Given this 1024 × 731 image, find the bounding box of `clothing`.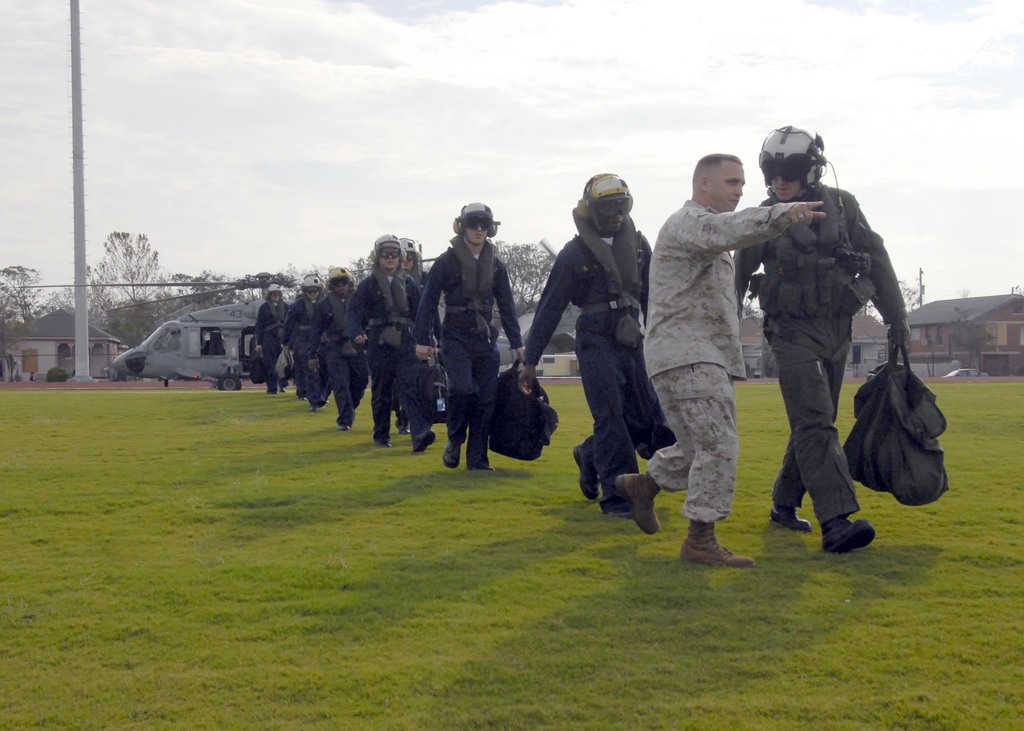
(left=412, top=232, right=522, bottom=470).
